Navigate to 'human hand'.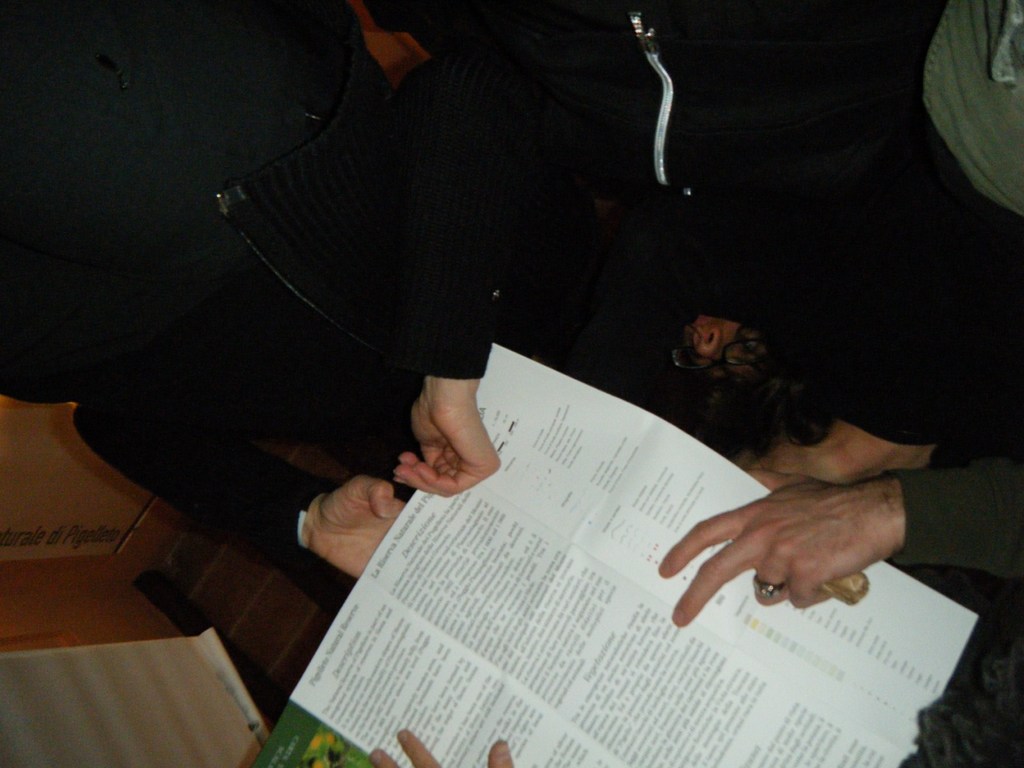
Navigation target: (x1=308, y1=472, x2=408, y2=580).
